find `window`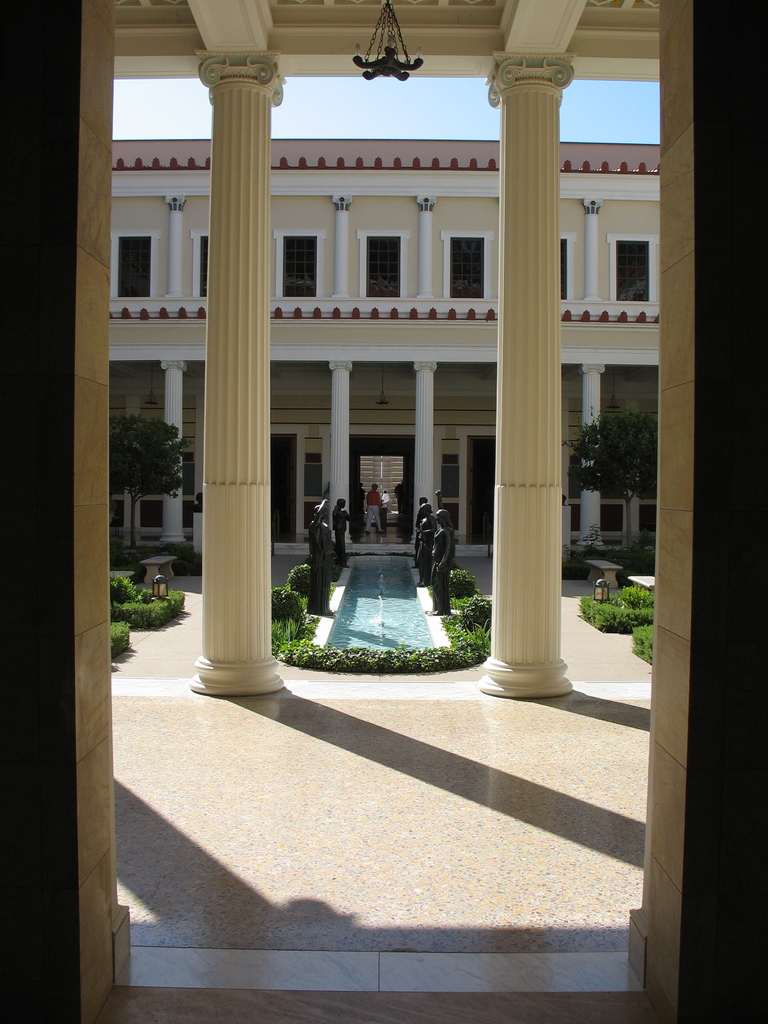
<region>111, 497, 131, 532</region>
